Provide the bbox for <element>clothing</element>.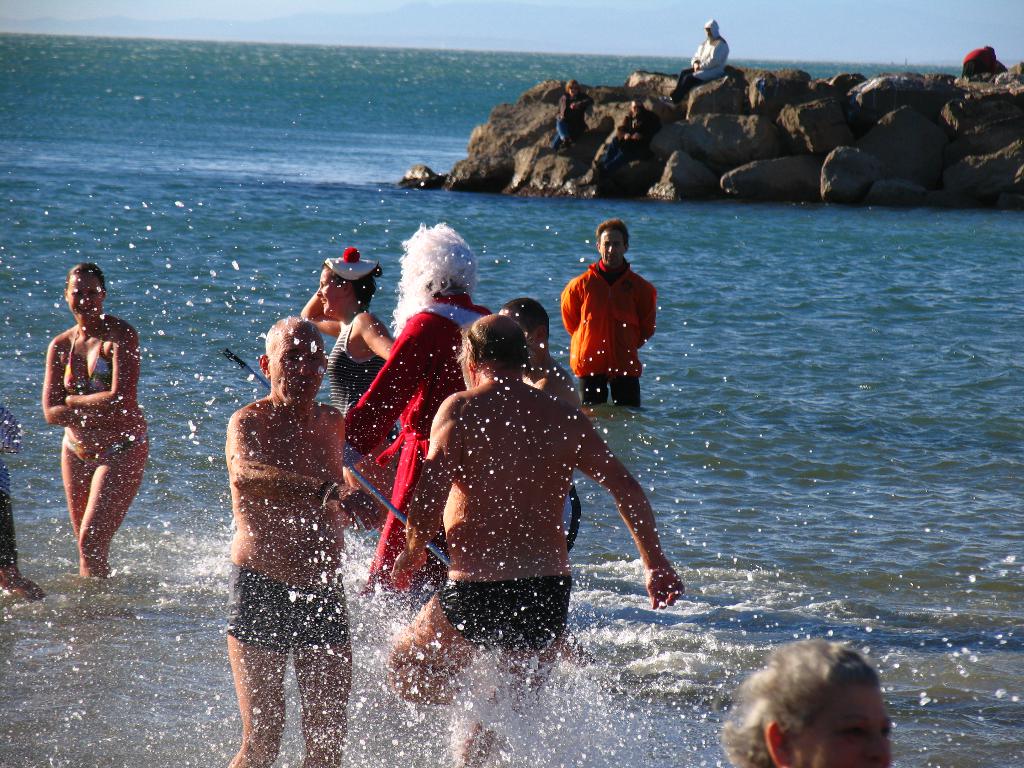
442, 572, 569, 655.
